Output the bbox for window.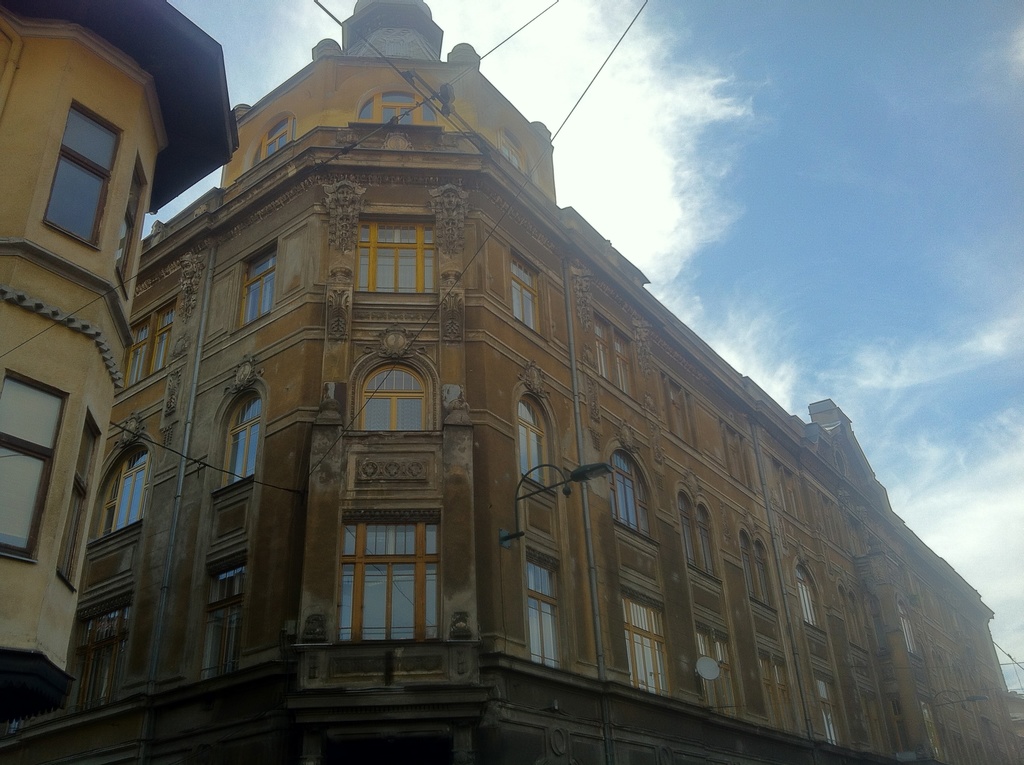
{"left": 594, "top": 318, "right": 634, "bottom": 398}.
